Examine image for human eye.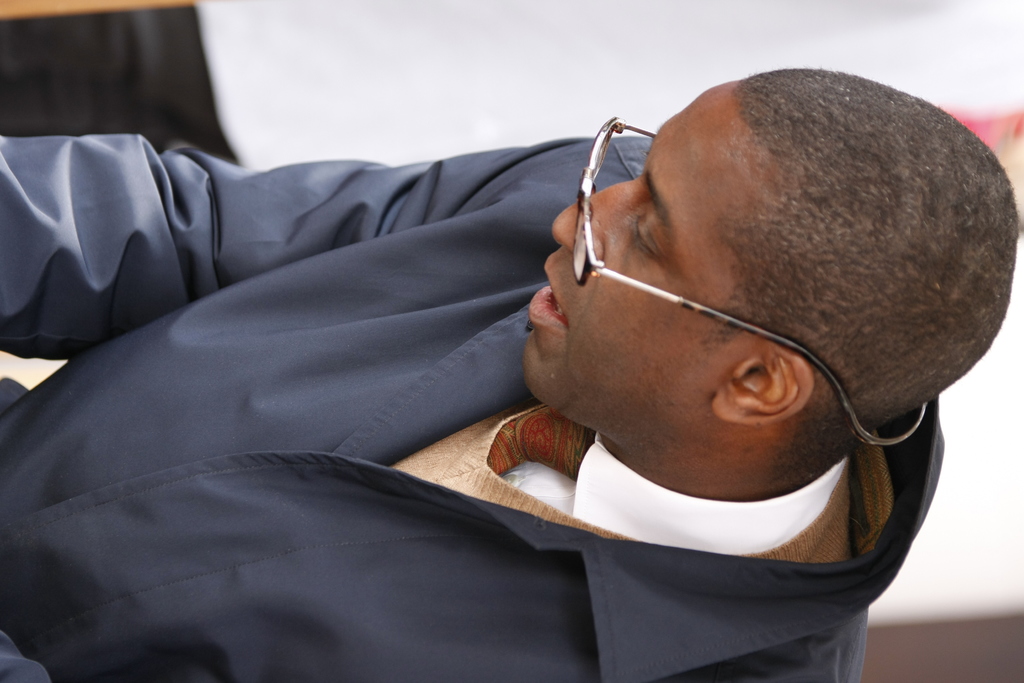
Examination result: left=620, top=203, right=667, bottom=270.
